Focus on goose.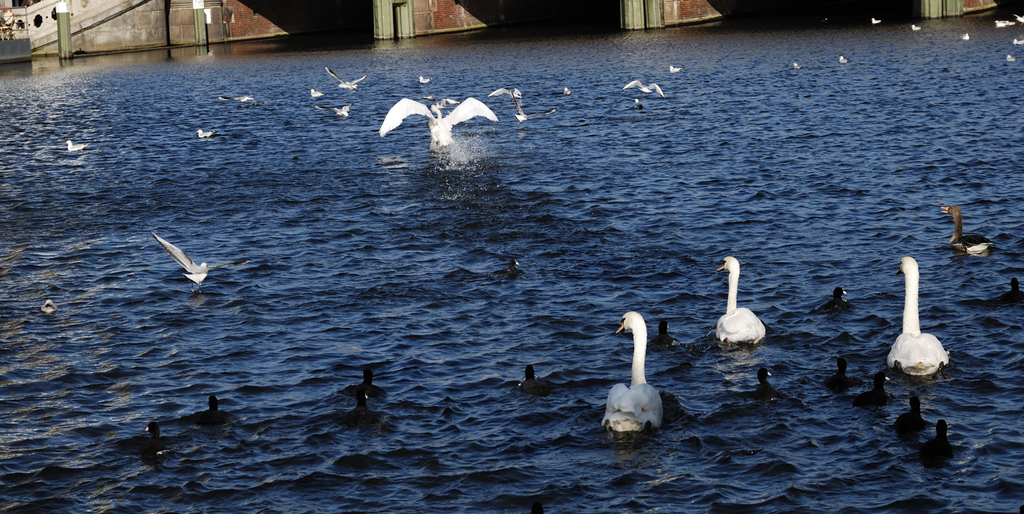
Focused at rect(347, 391, 373, 423).
